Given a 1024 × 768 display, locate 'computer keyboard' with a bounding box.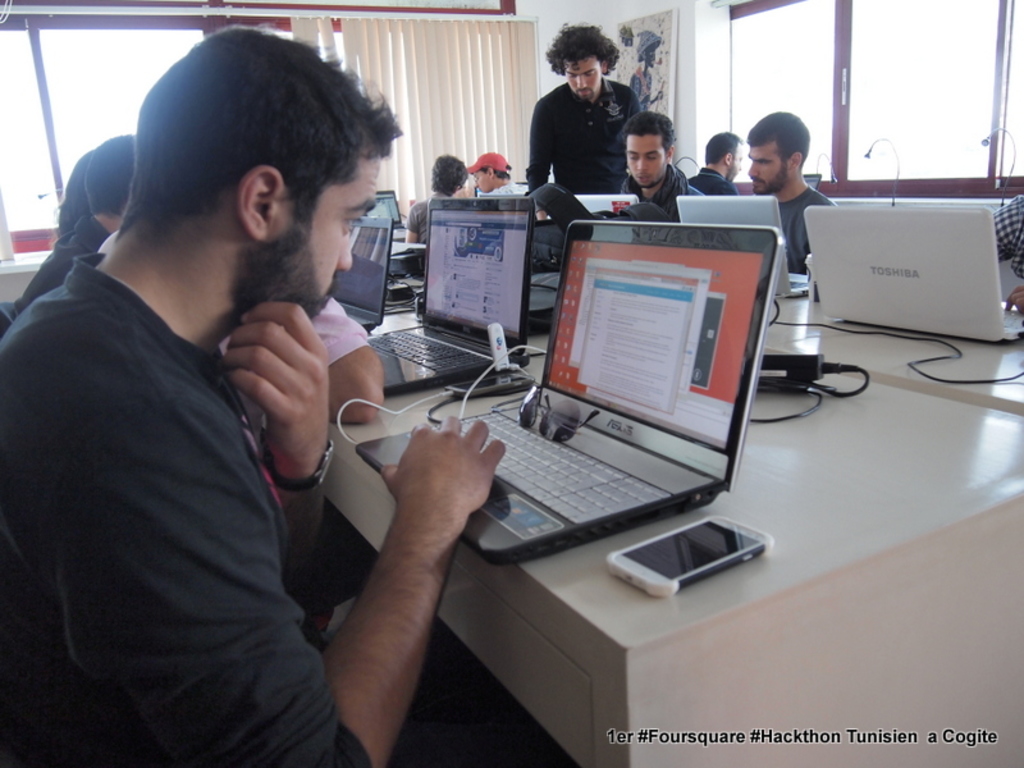
Located: locate(436, 410, 668, 522).
